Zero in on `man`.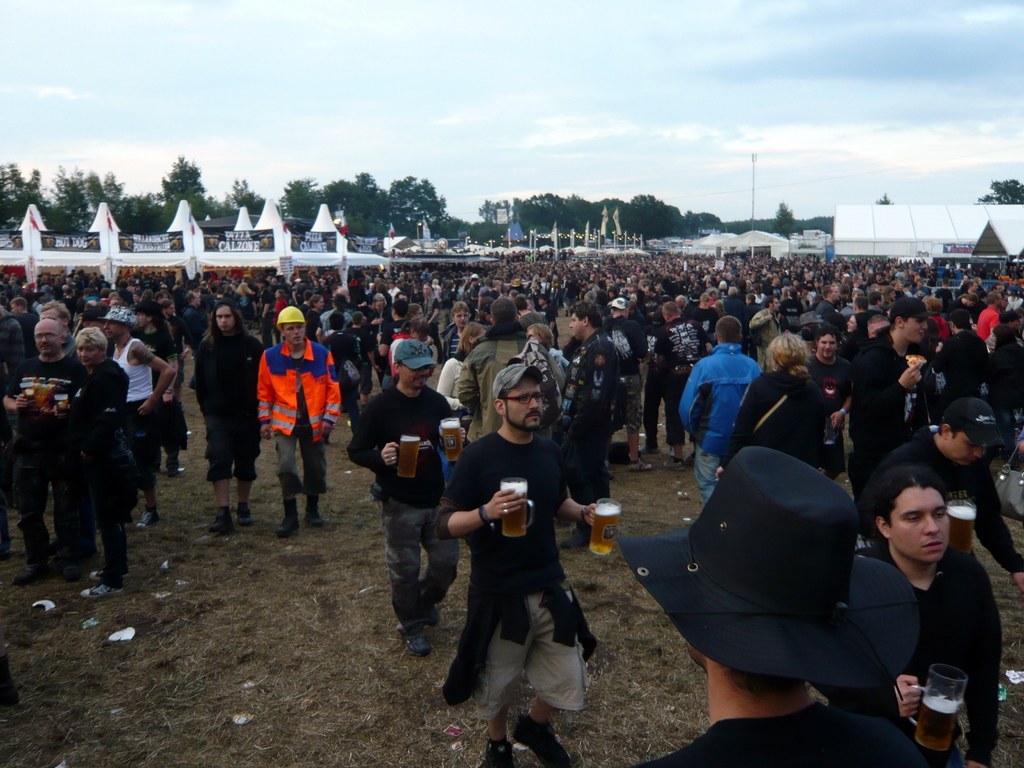
Zeroed in: box=[554, 302, 620, 545].
